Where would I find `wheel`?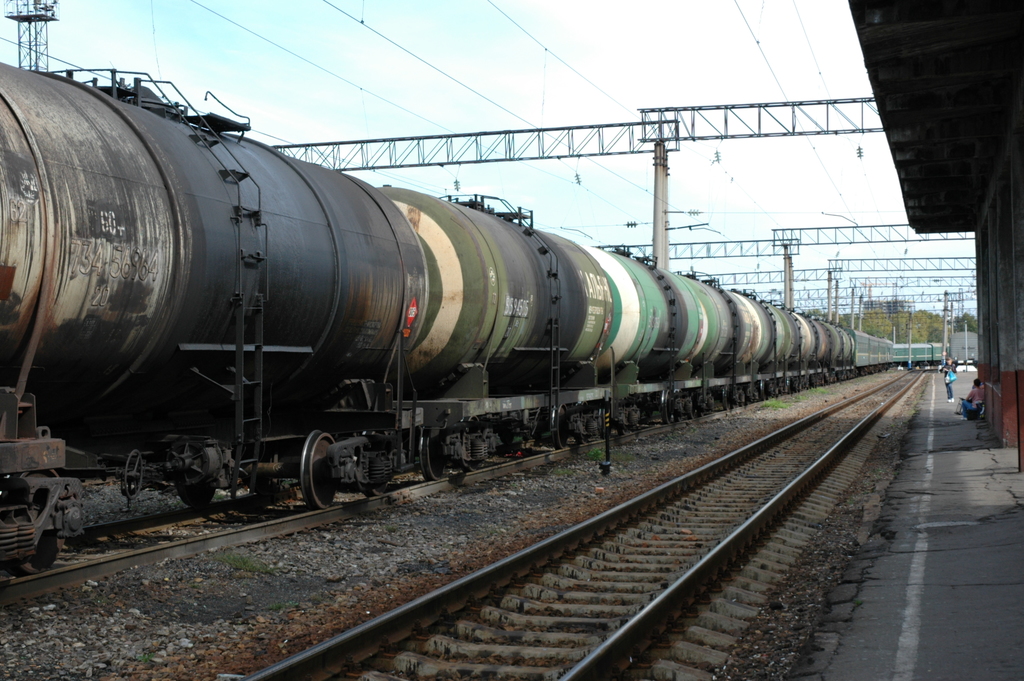
At bbox=[175, 482, 212, 507].
